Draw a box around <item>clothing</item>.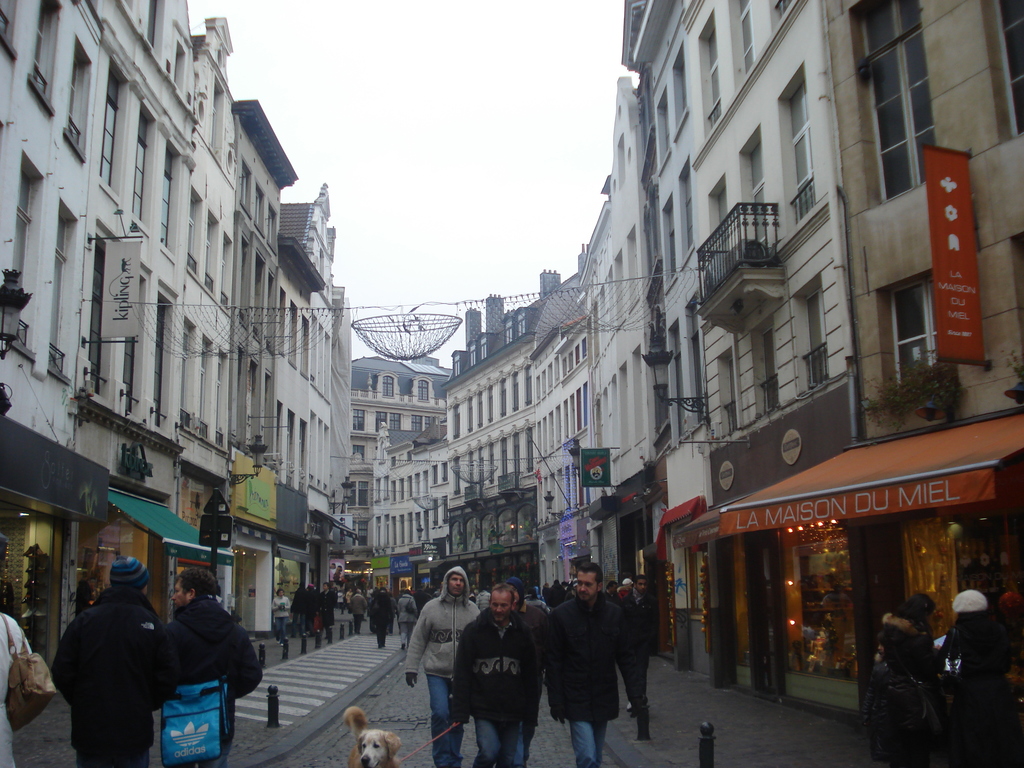
Rect(349, 596, 364, 633).
